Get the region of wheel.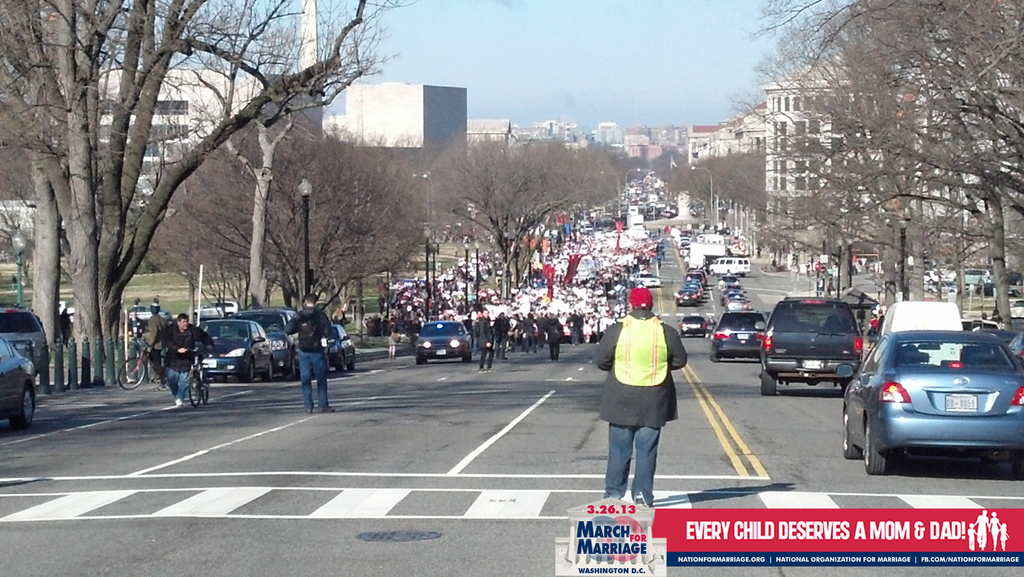
189, 371, 200, 404.
